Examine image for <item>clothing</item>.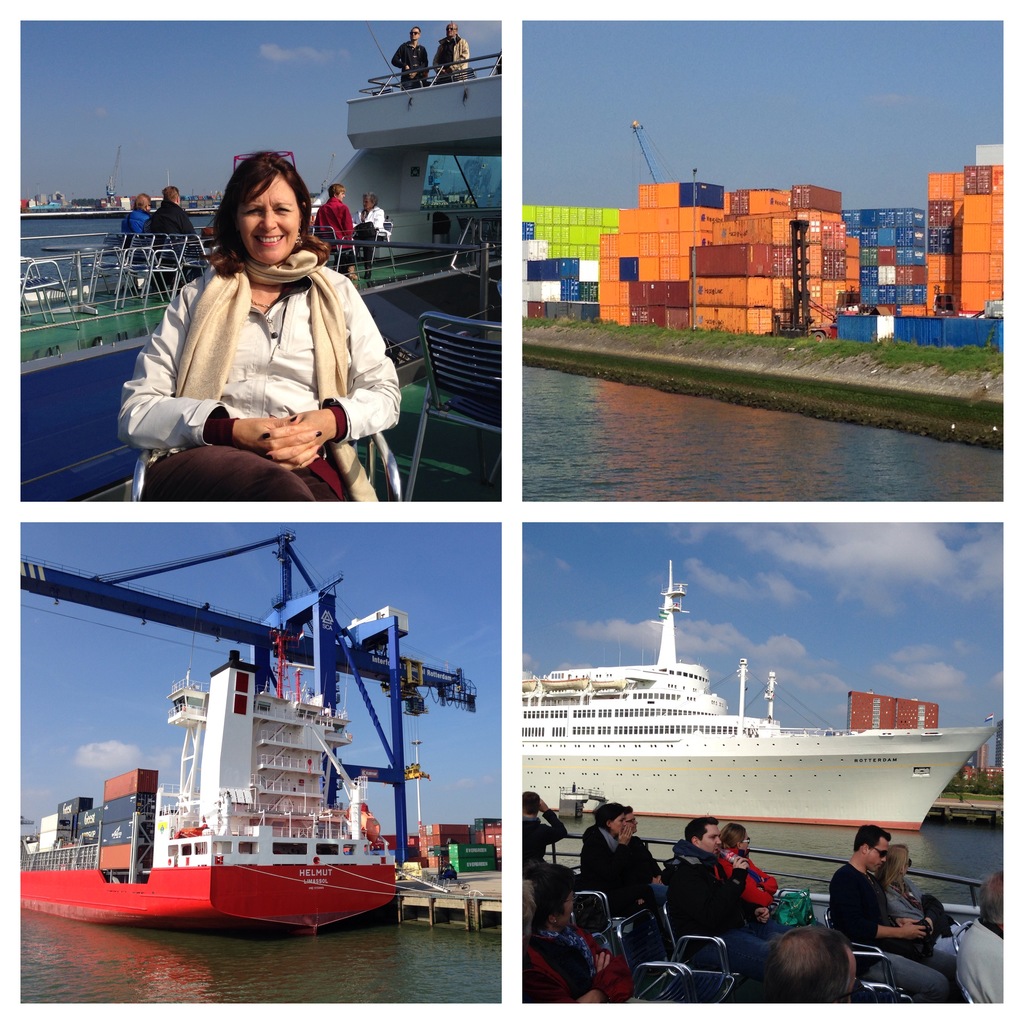
Examination result: bbox=(519, 811, 572, 872).
